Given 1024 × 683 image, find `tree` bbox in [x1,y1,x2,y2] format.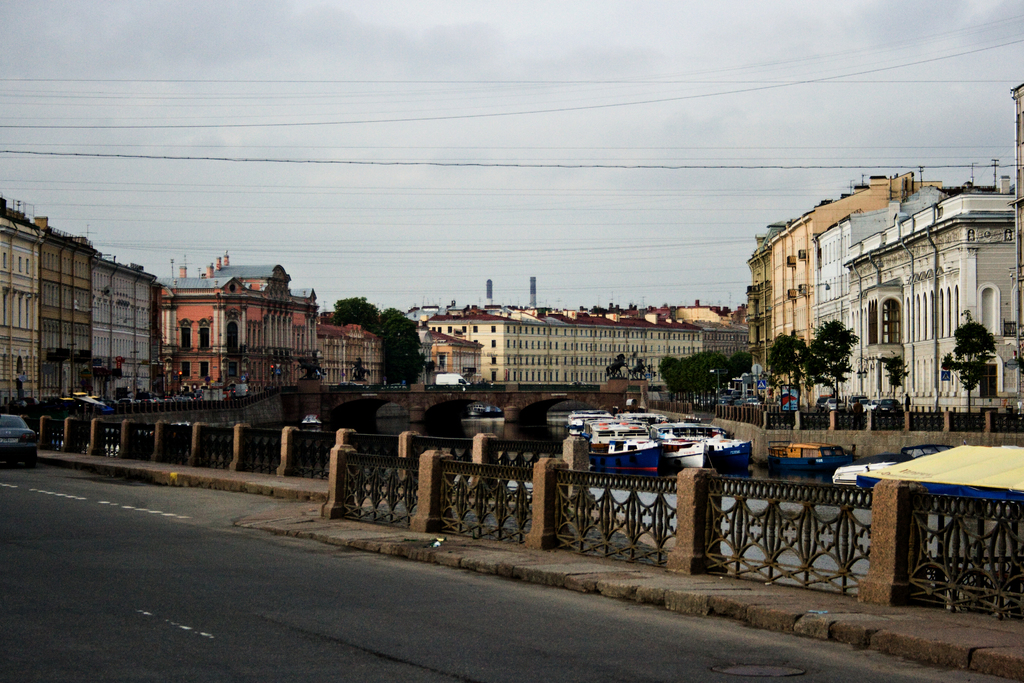
[942,317,999,412].
